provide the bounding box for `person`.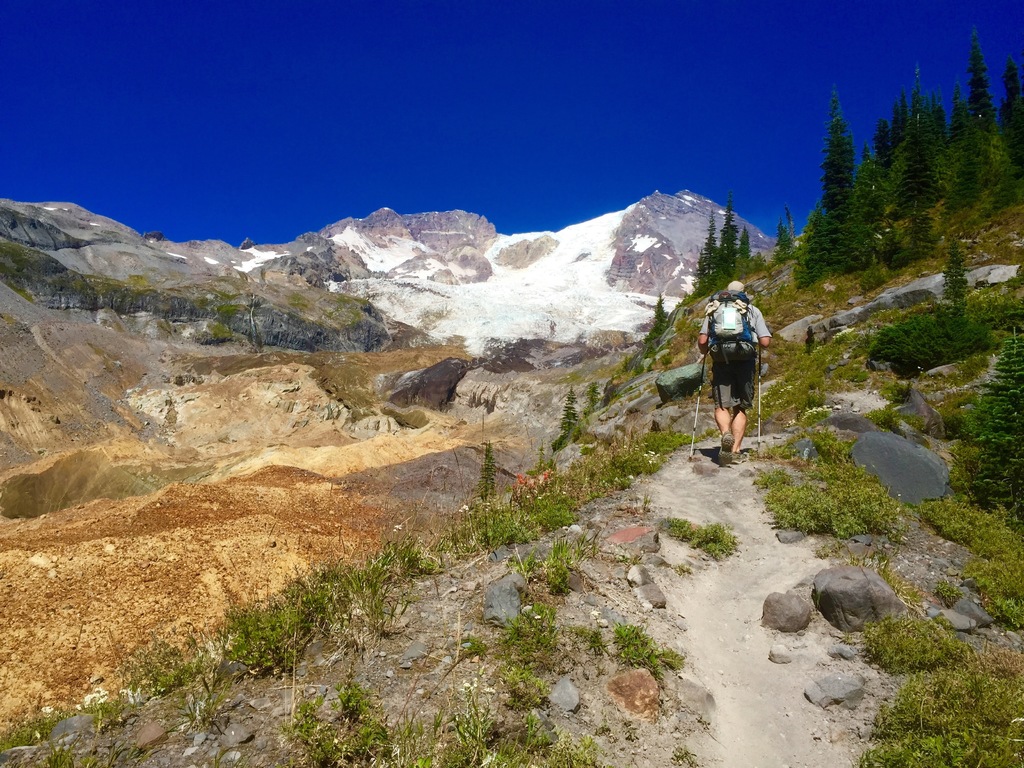
box=[710, 273, 775, 460].
